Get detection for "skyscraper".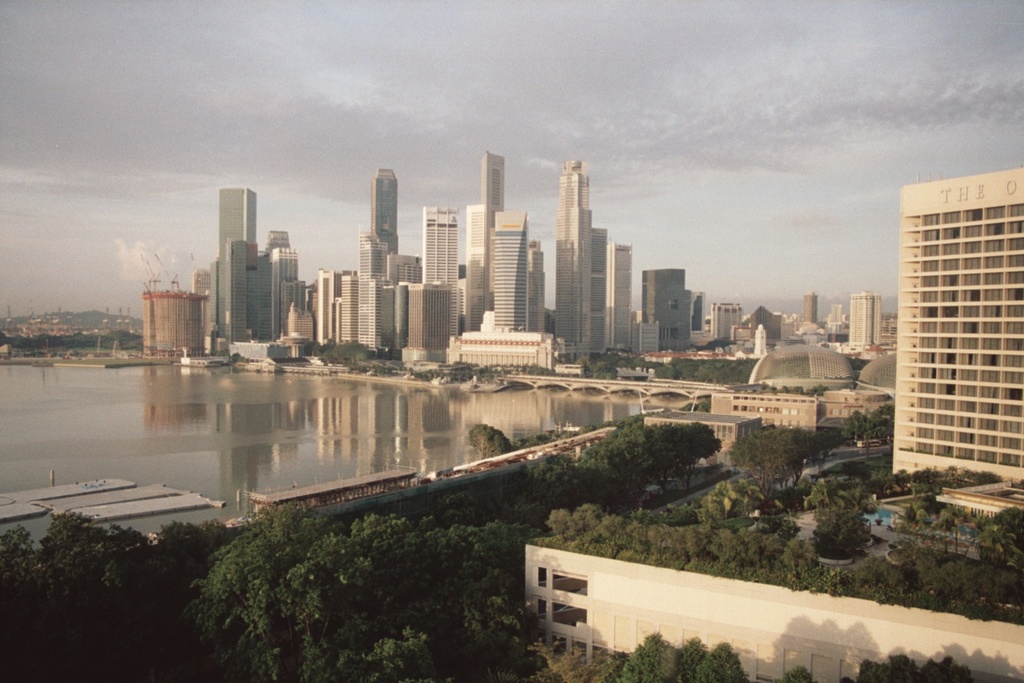
Detection: BBox(417, 204, 467, 286).
